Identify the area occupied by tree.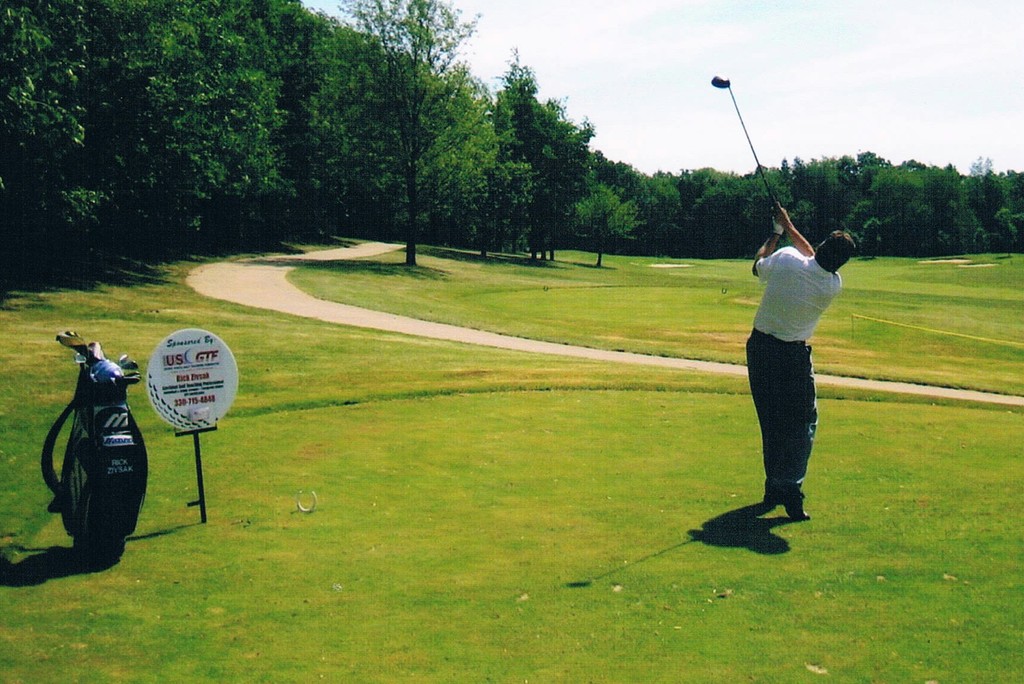
Area: crop(858, 151, 902, 176).
